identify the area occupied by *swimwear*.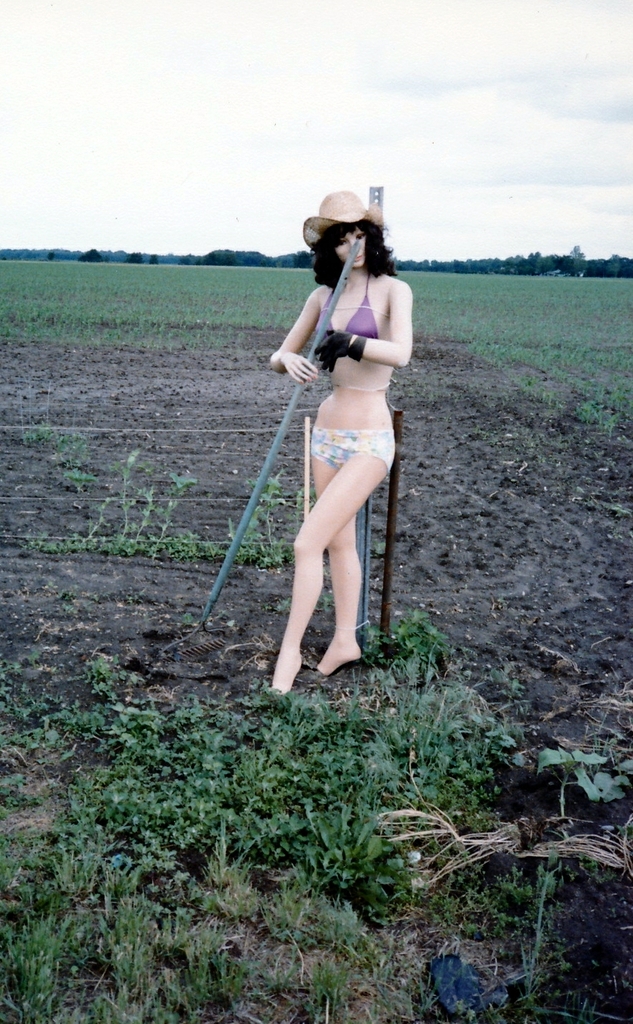
Area: <region>311, 426, 397, 474</region>.
